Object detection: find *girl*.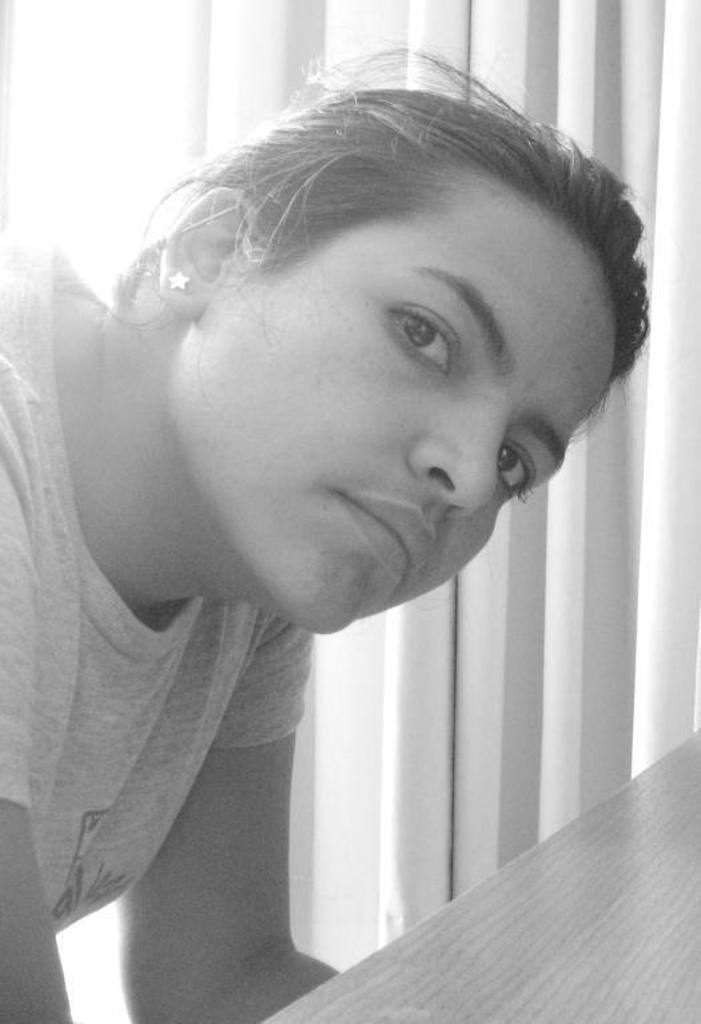
box(0, 45, 649, 1023).
